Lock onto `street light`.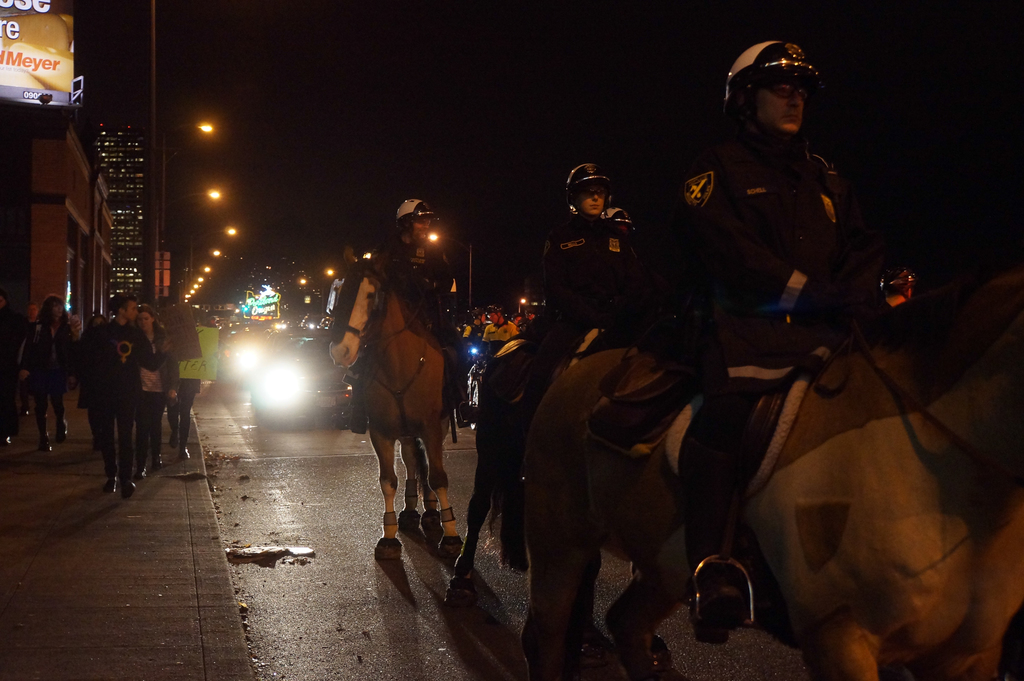
Locked: x1=158, y1=123, x2=214, y2=300.
